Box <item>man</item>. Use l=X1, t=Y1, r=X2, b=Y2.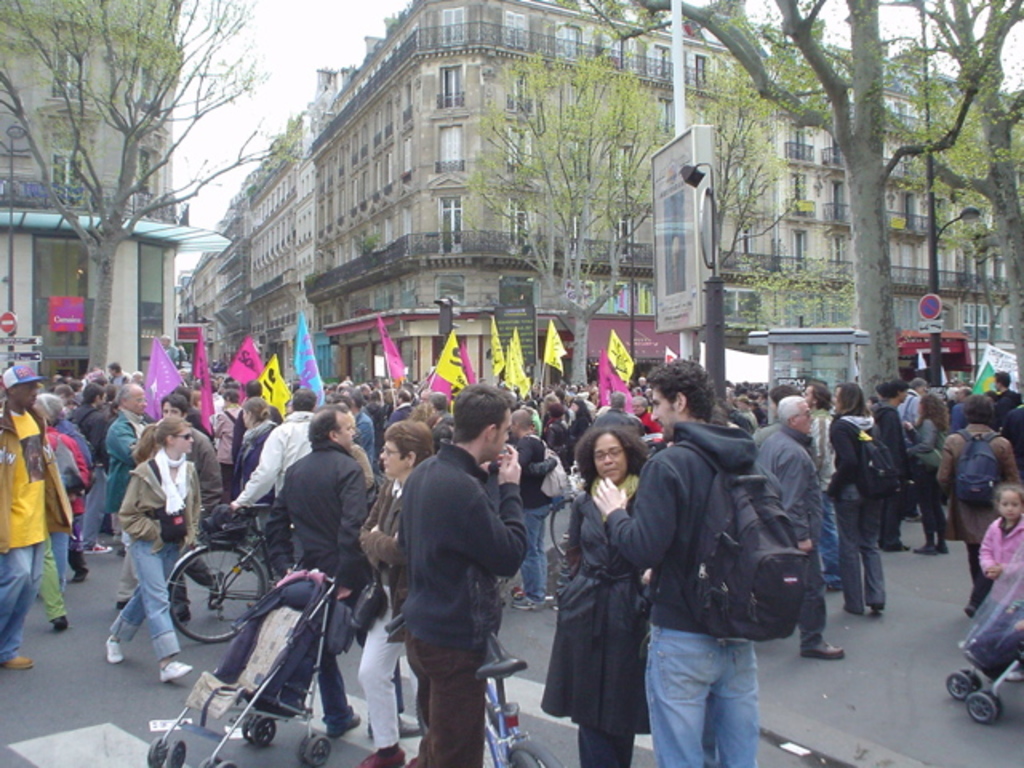
l=874, t=381, r=917, b=550.
